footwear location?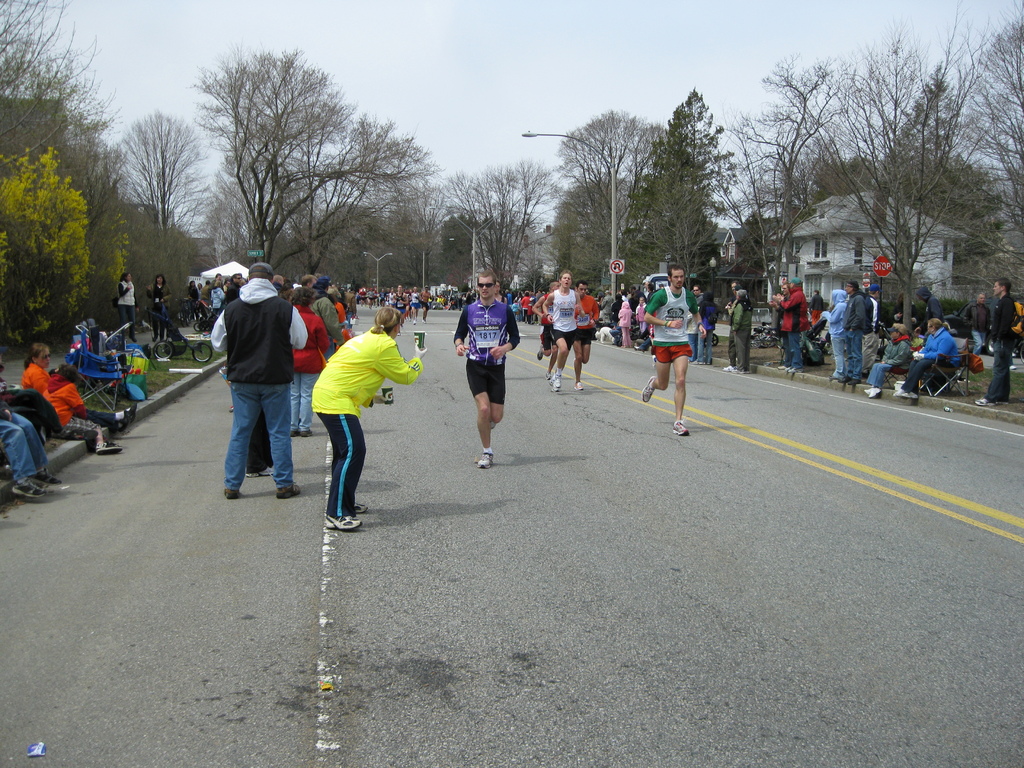
crop(671, 422, 691, 435)
